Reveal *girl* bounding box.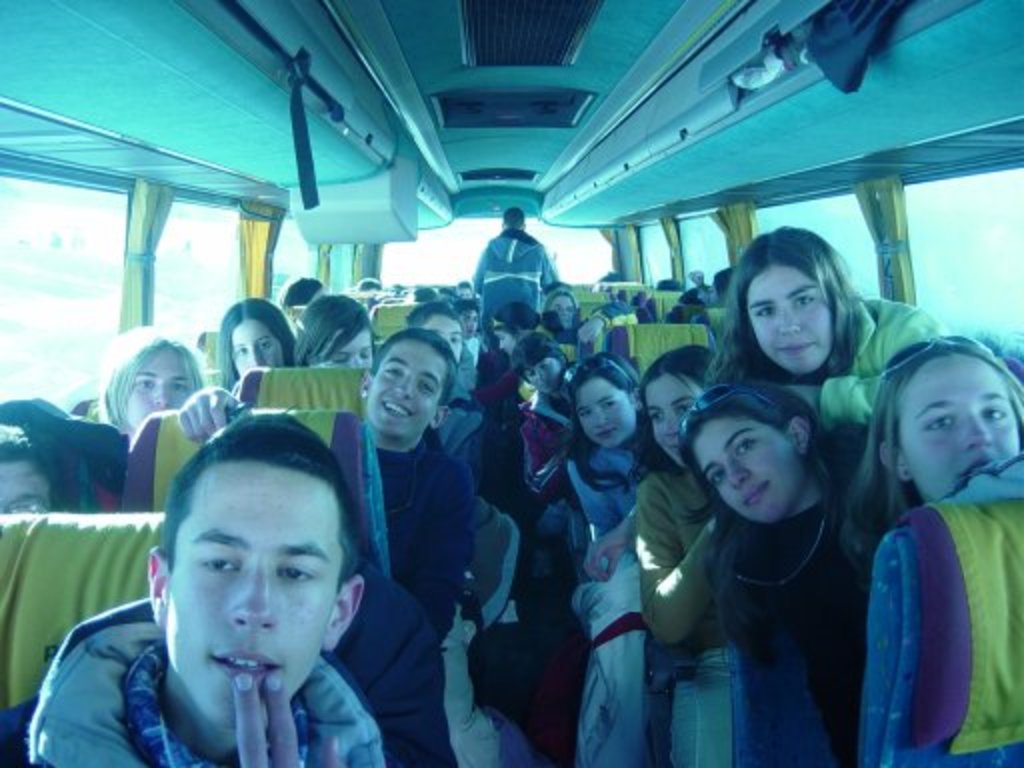
Revealed: left=292, top=296, right=372, bottom=364.
